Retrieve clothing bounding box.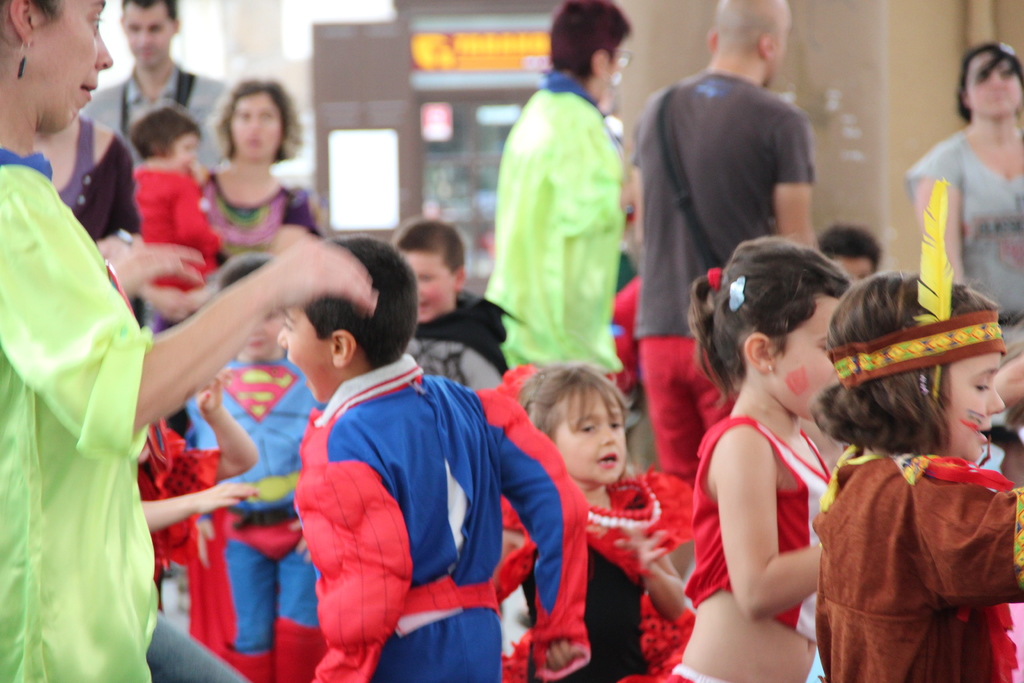
Bounding box: 678, 414, 837, 643.
